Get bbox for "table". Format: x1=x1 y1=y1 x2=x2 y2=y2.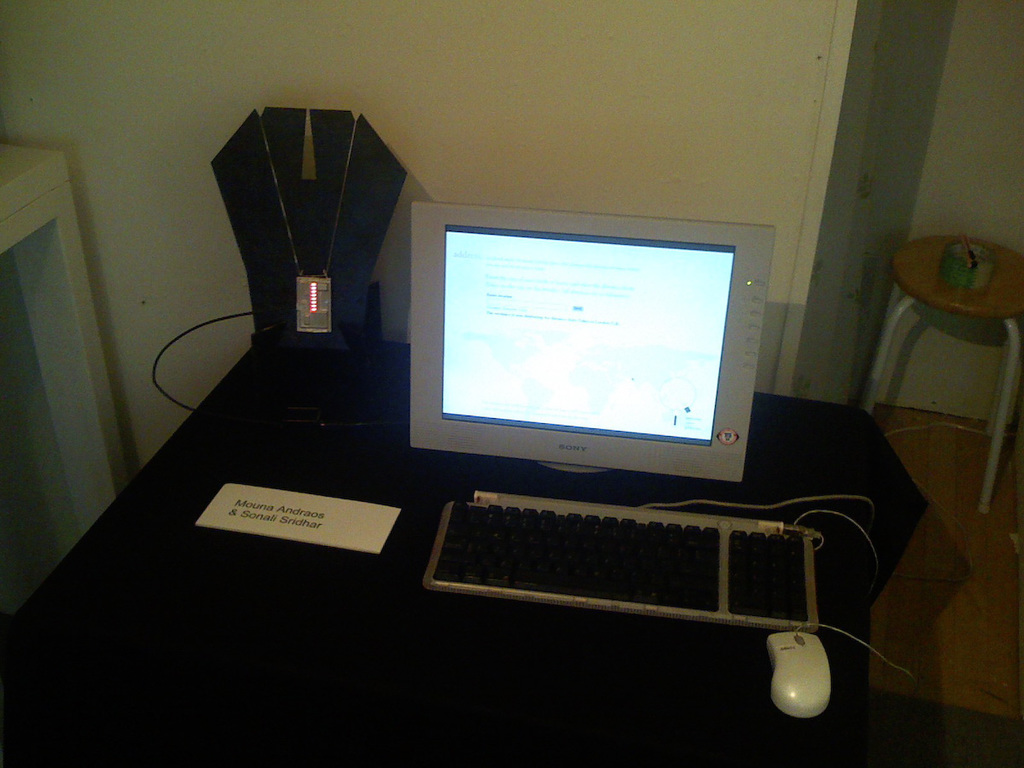
x1=862 y1=237 x2=1023 y2=512.
